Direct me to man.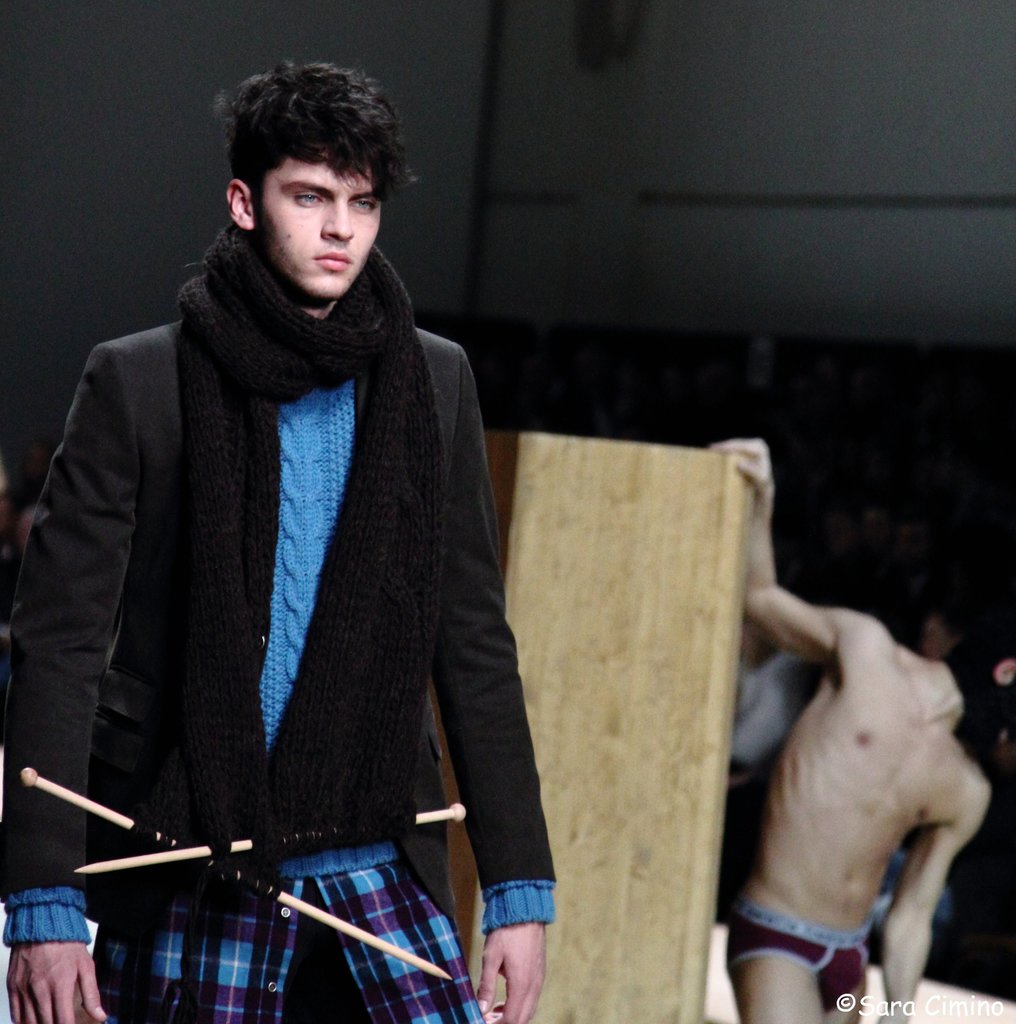
Direction: crop(0, 40, 551, 1015).
